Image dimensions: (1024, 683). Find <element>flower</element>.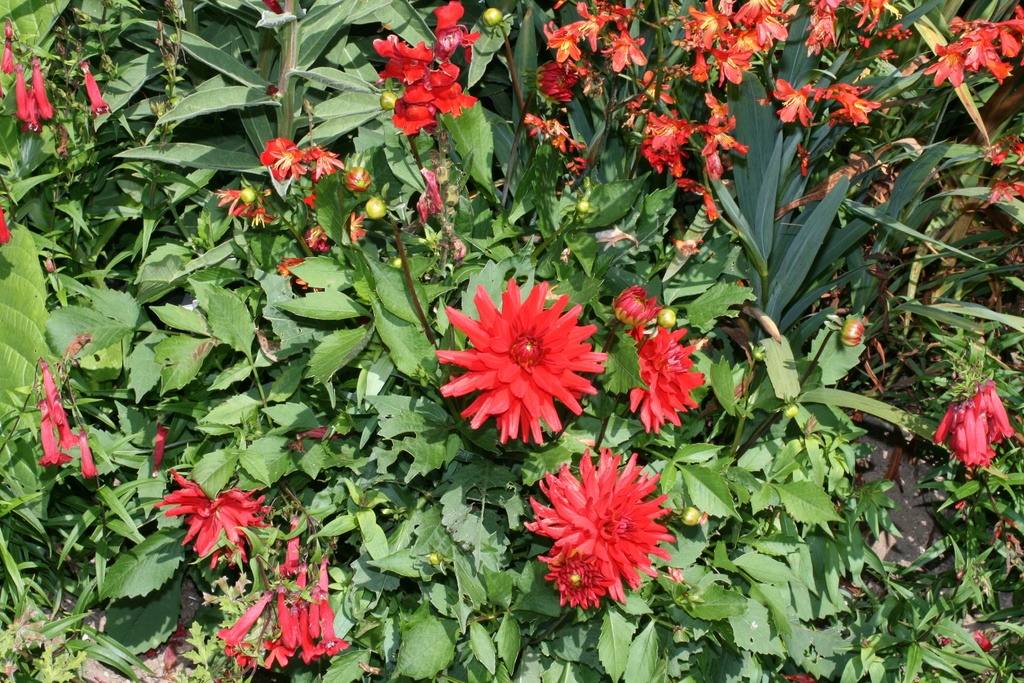
Rect(304, 145, 350, 182).
